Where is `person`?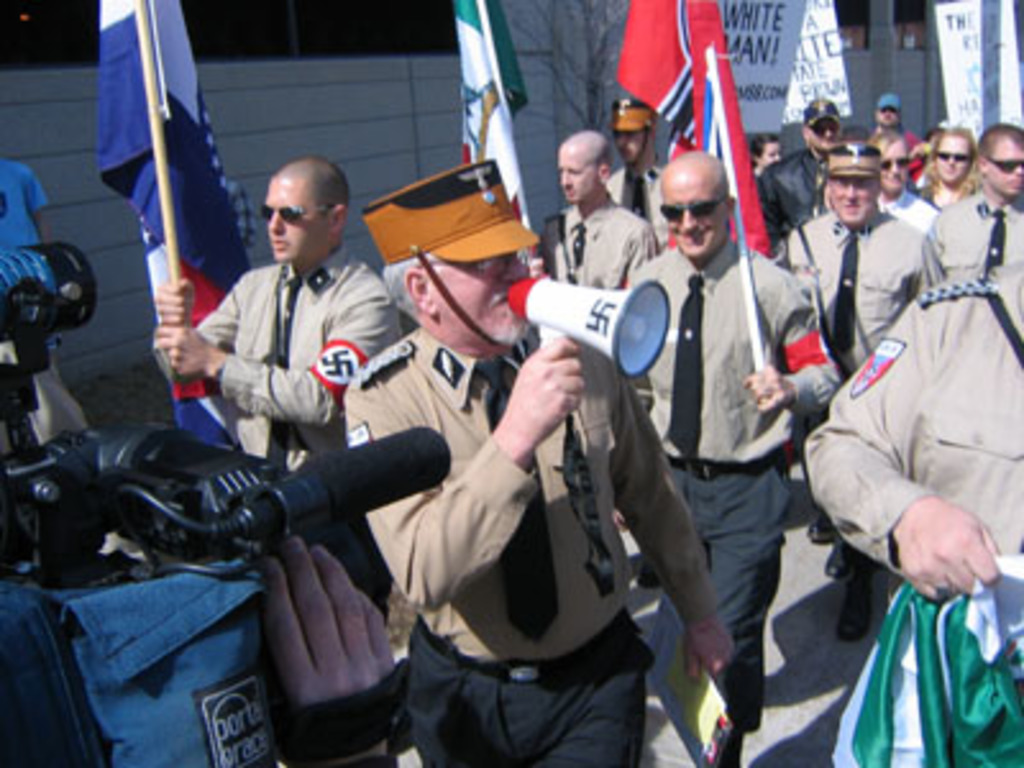
box=[776, 146, 932, 643].
